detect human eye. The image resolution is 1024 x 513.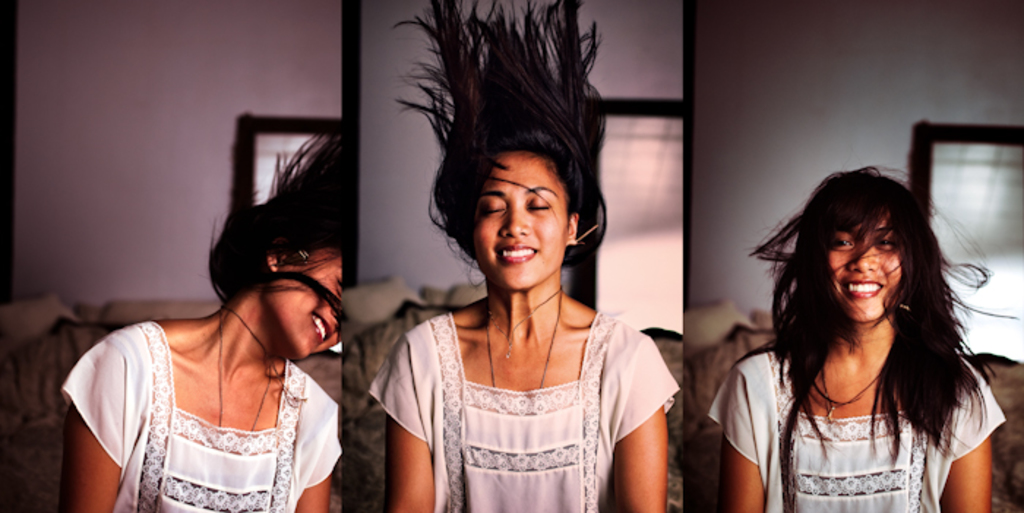
<bbox>335, 276, 348, 291</bbox>.
